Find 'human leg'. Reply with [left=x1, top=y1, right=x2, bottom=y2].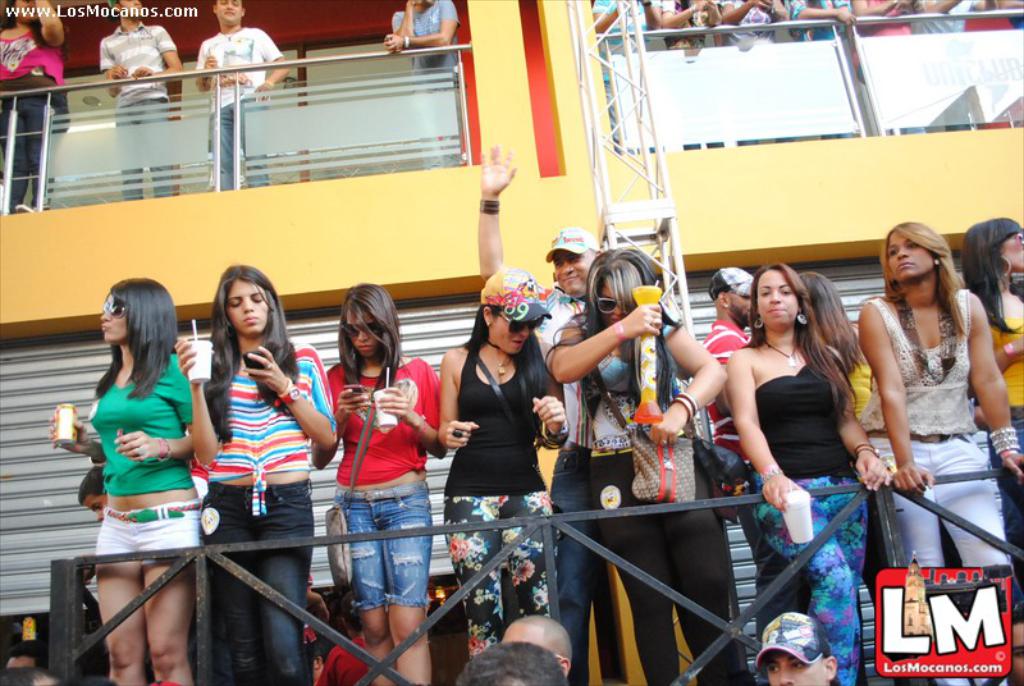
[left=558, top=444, right=595, bottom=677].
